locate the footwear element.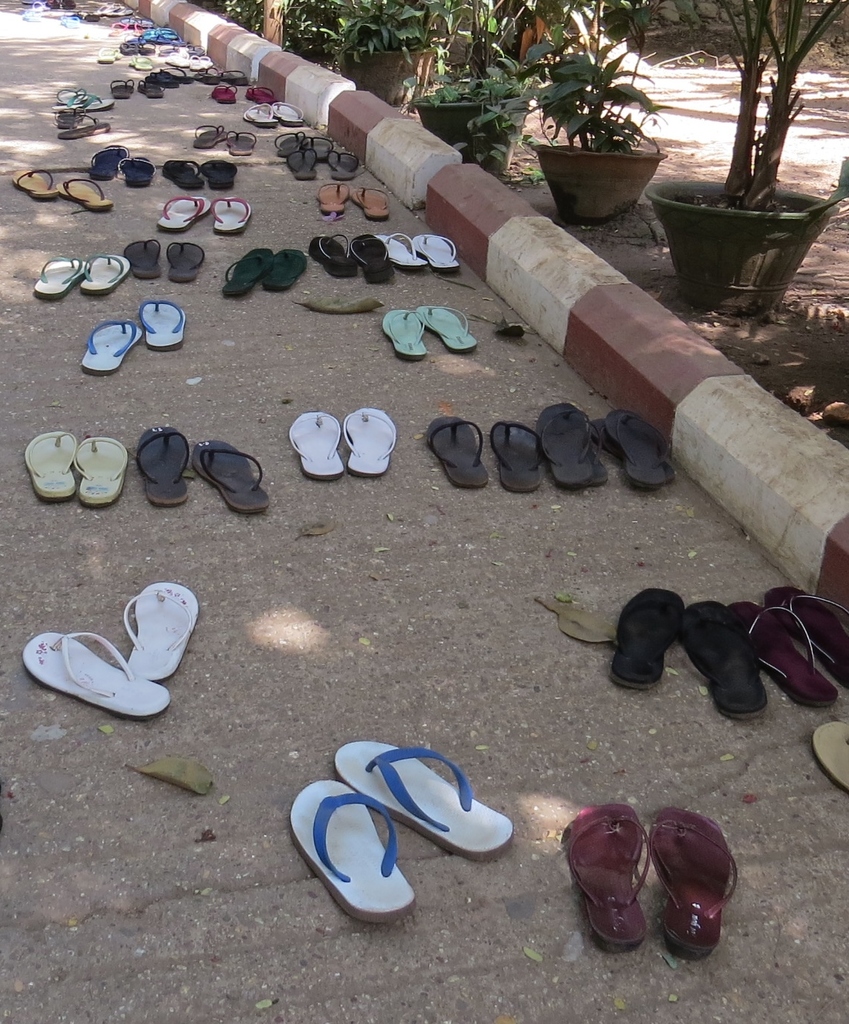
Element bbox: [x1=289, y1=407, x2=348, y2=480].
